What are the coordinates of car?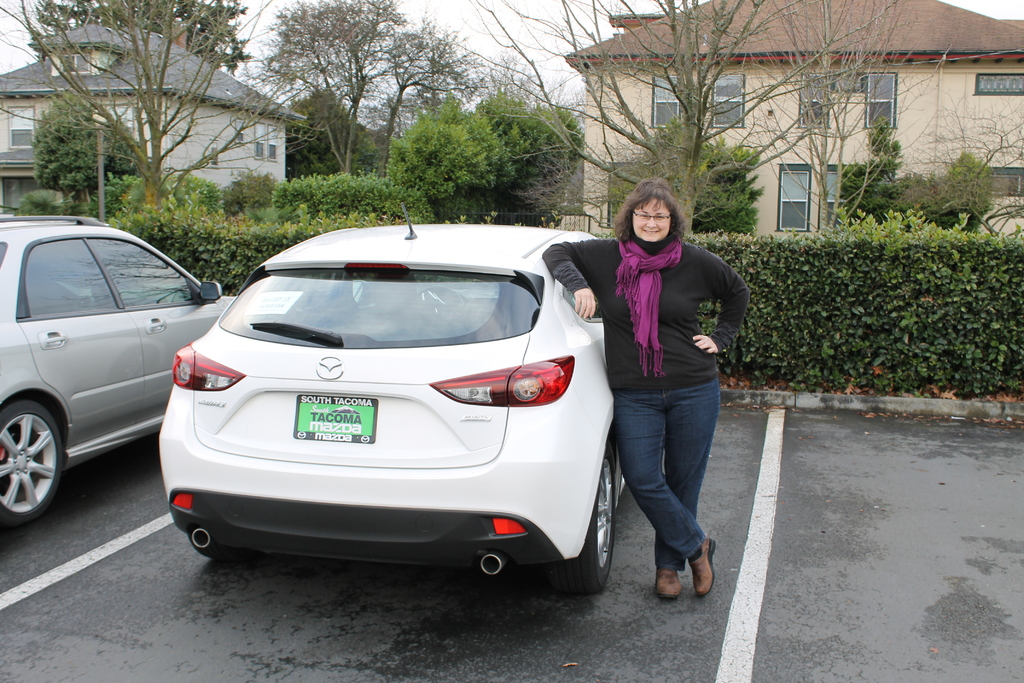
(x1=0, y1=211, x2=287, y2=532).
